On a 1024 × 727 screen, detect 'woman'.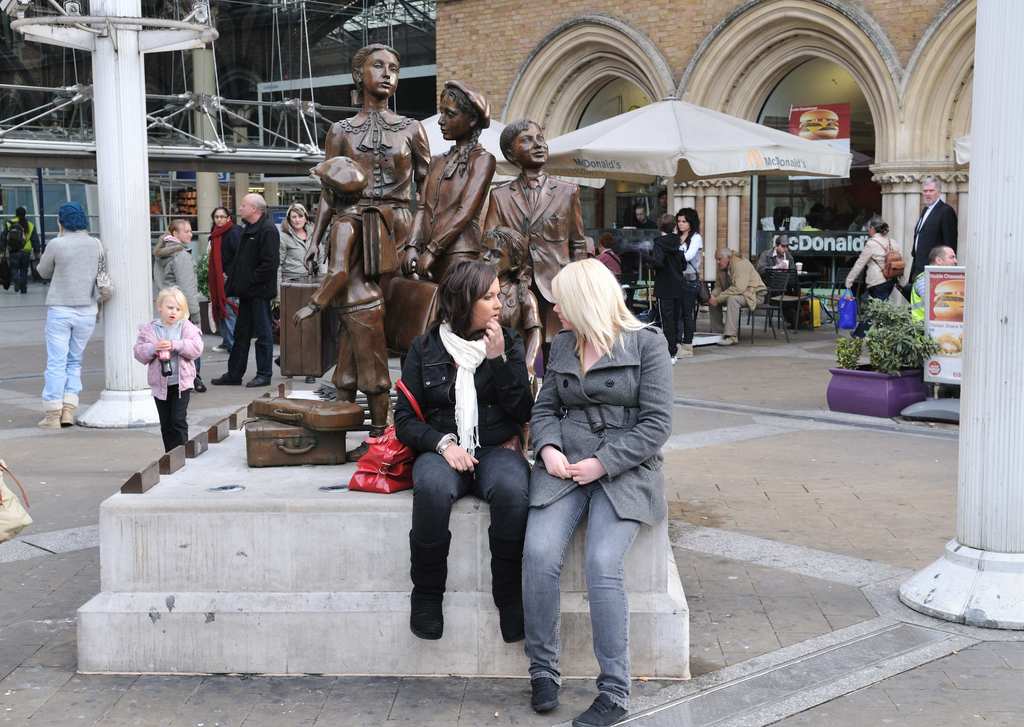
rect(323, 42, 440, 295).
